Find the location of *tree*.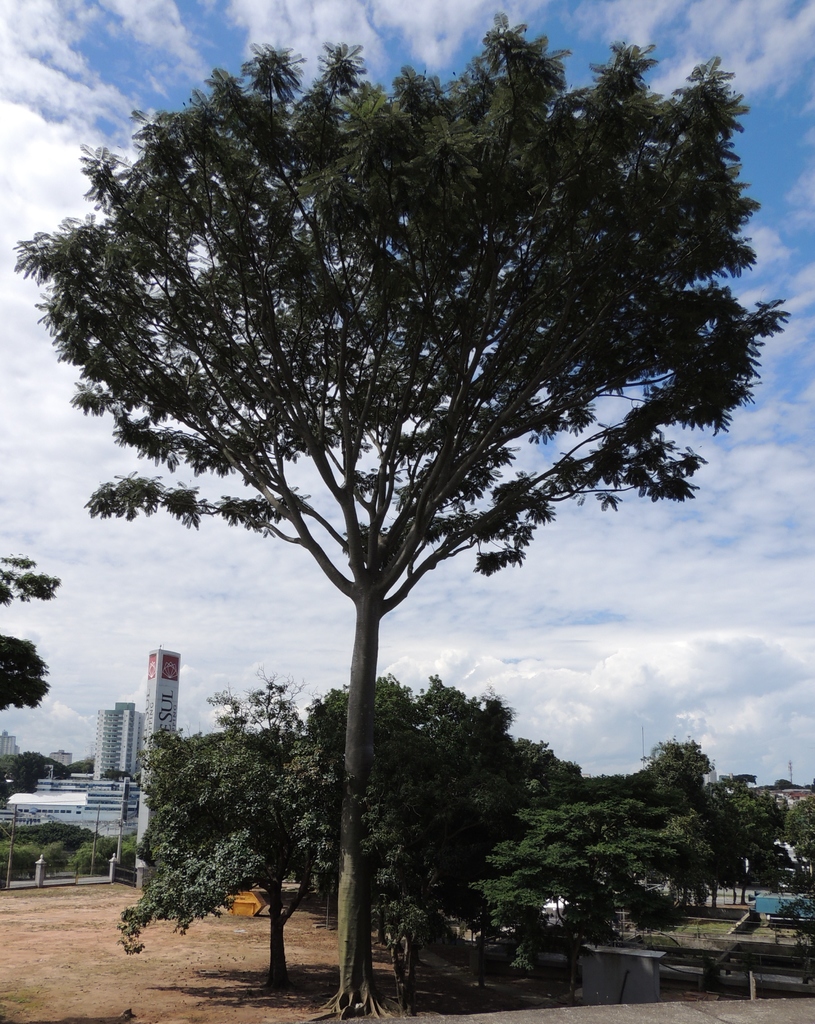
Location: 72:753:106:788.
